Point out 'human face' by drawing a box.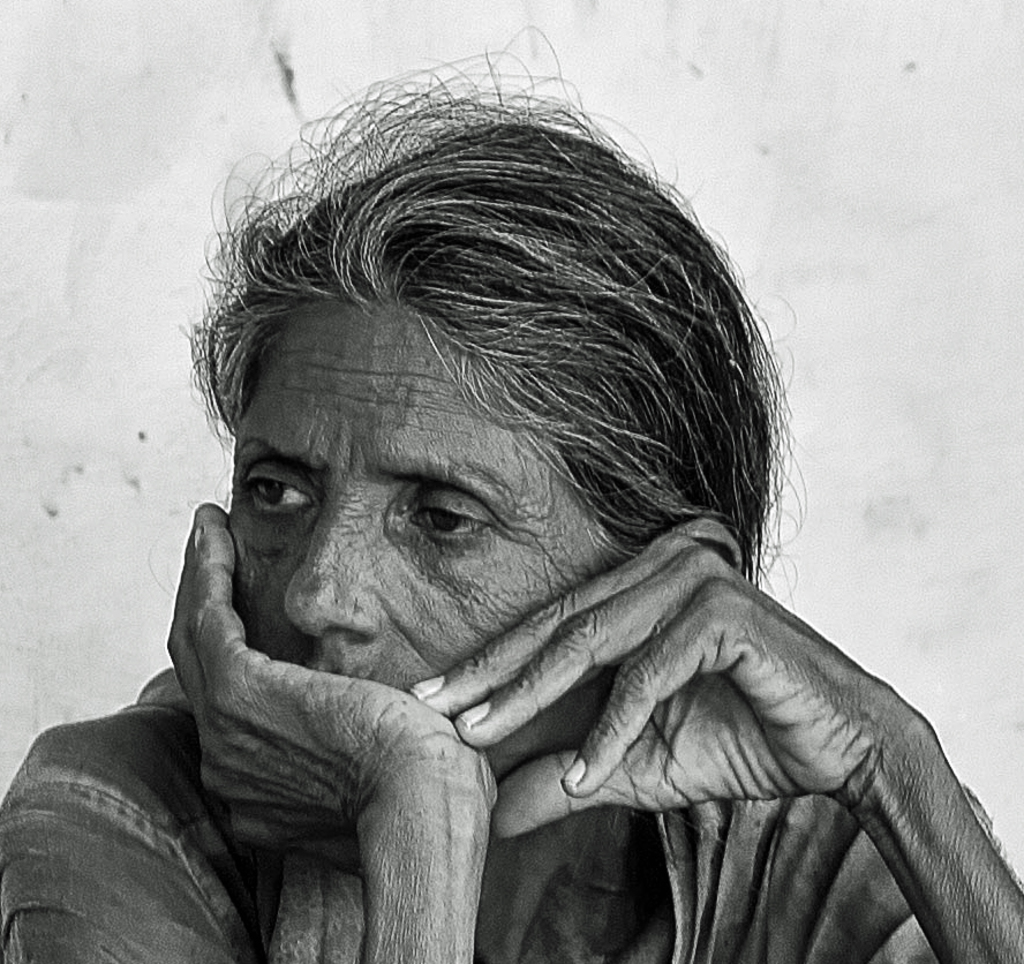
<bbox>232, 300, 609, 778</bbox>.
